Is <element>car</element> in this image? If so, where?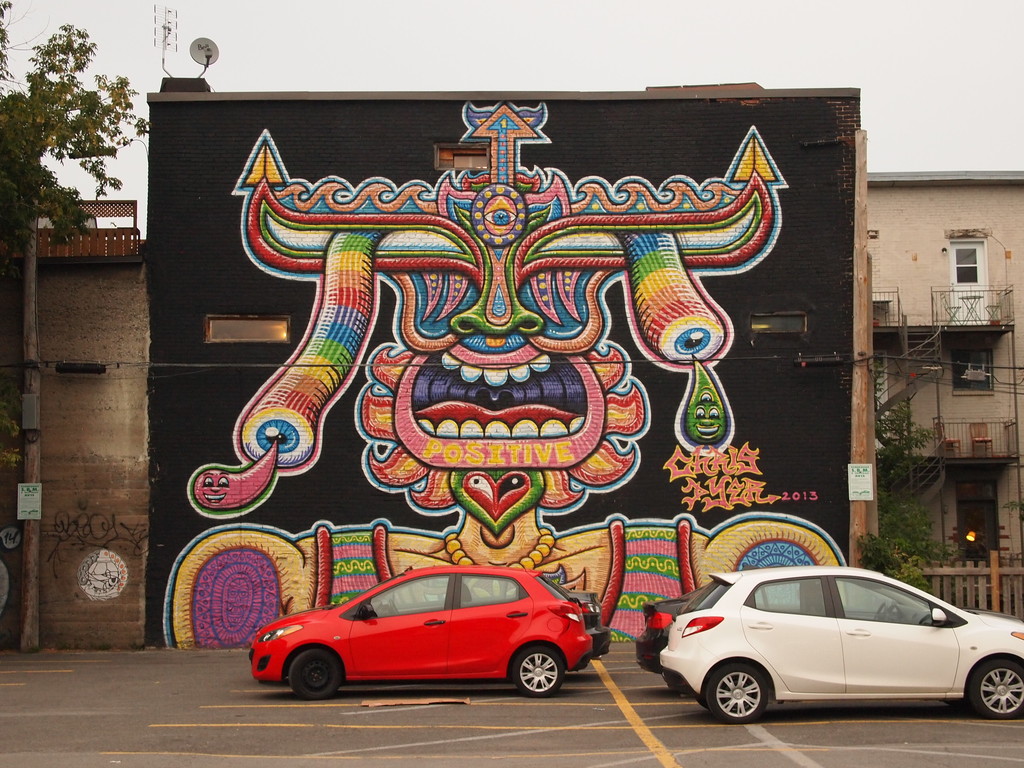
Yes, at bbox=(636, 585, 1019, 675).
